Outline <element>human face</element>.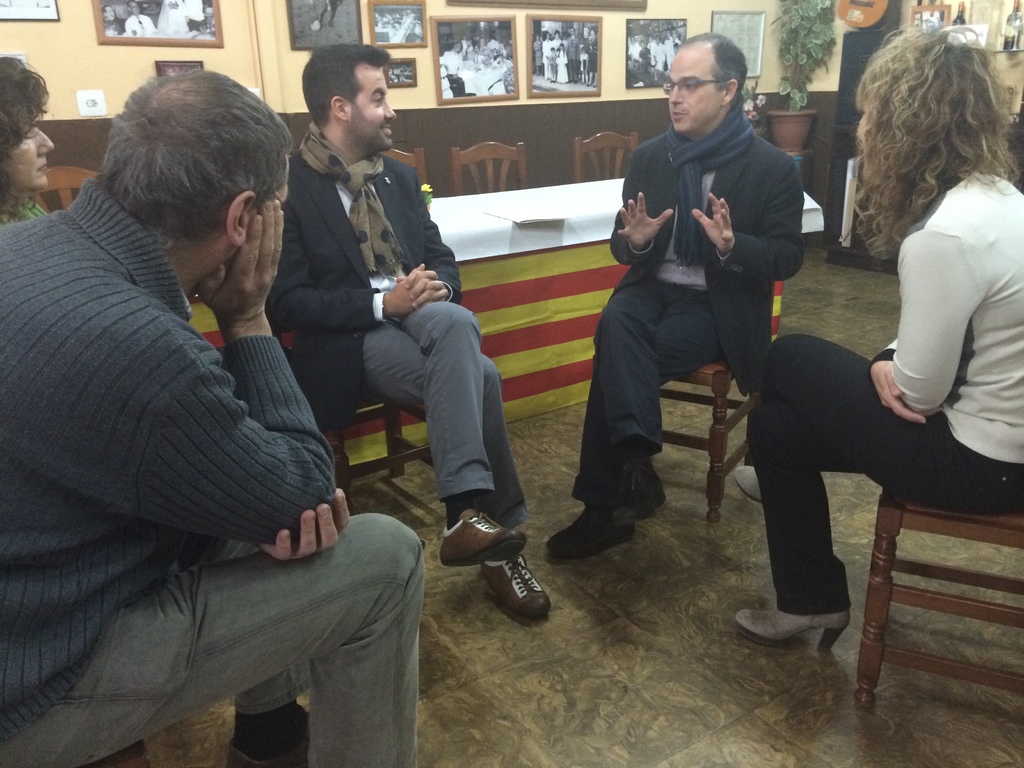
Outline: BBox(2, 105, 56, 193).
